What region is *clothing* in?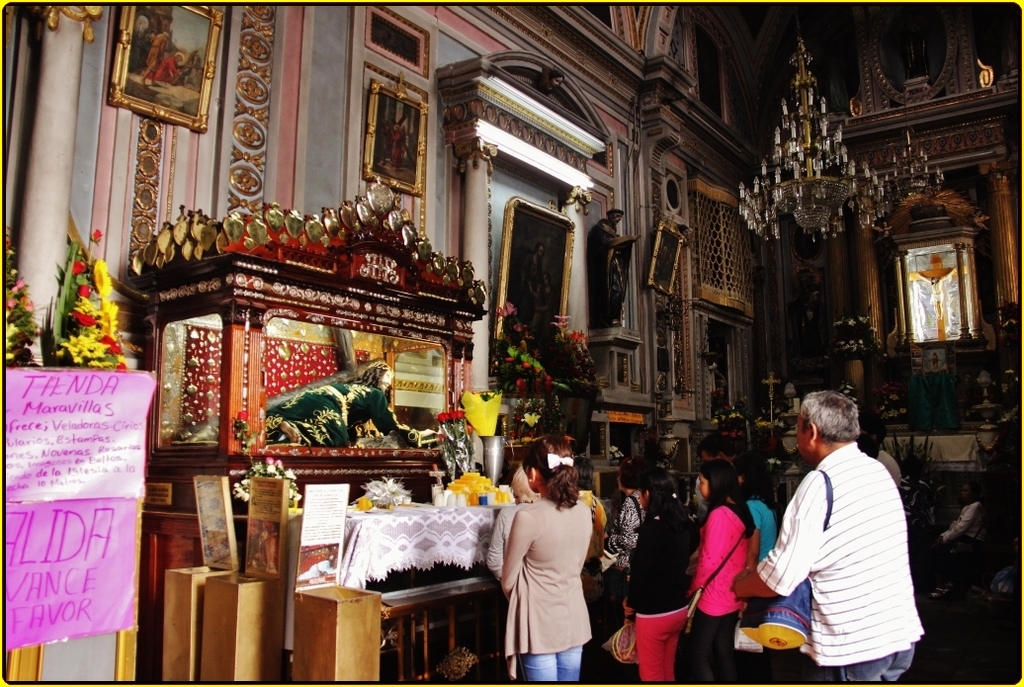
602:486:645:569.
